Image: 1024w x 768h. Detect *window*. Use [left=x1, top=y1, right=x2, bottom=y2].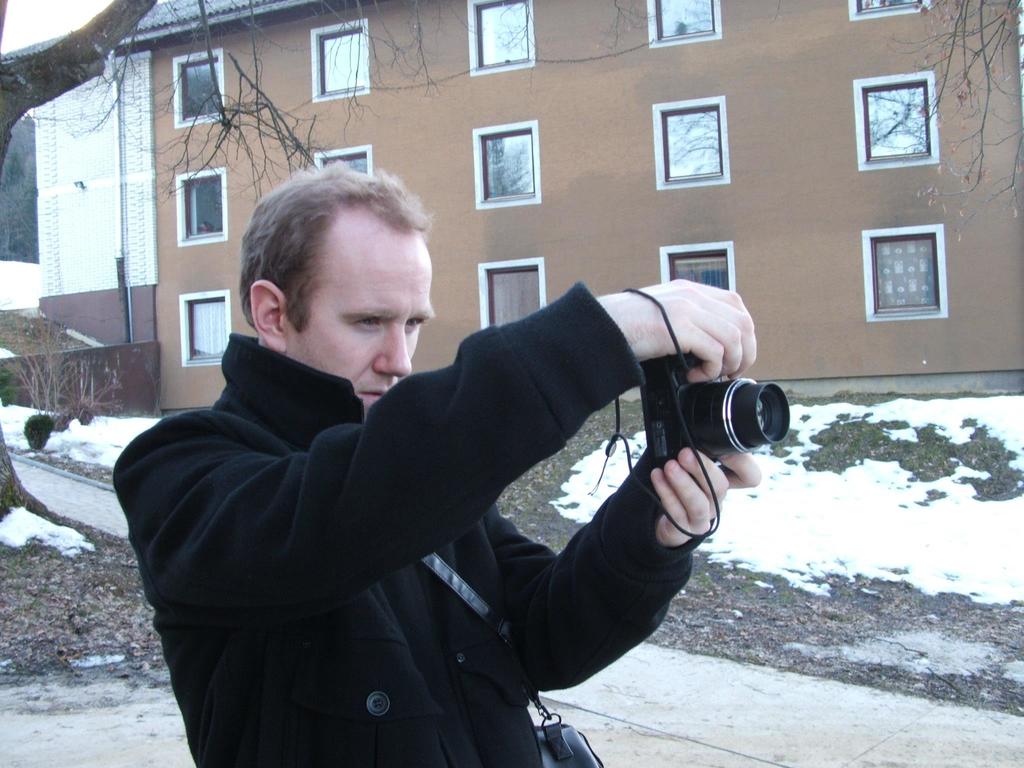
[left=479, top=255, right=546, bottom=329].
